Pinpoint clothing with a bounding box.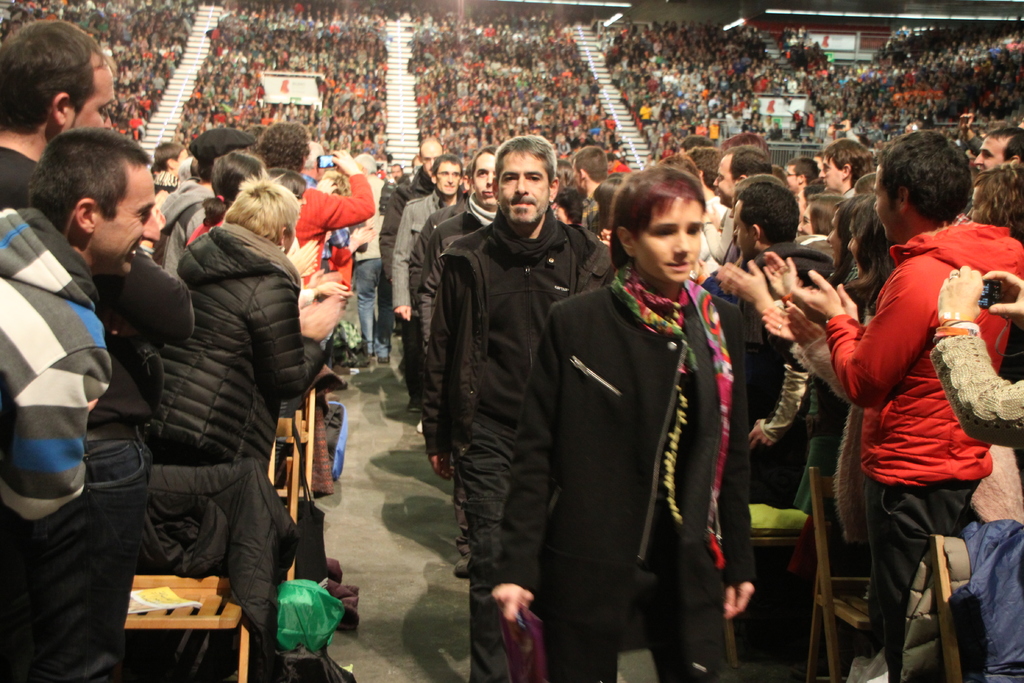
locate(409, 187, 476, 303).
